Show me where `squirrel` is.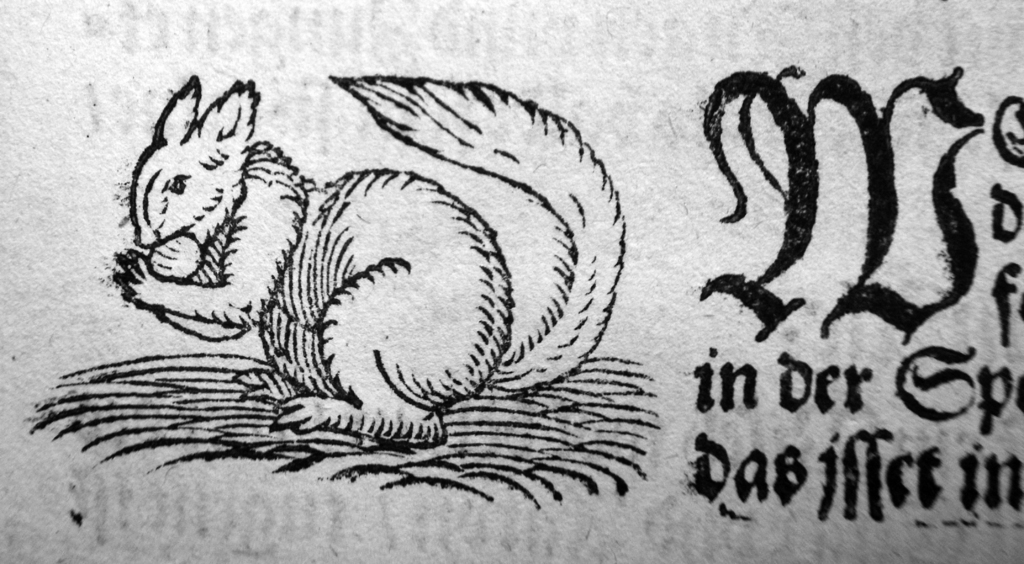
`squirrel` is at bbox=(109, 63, 627, 445).
